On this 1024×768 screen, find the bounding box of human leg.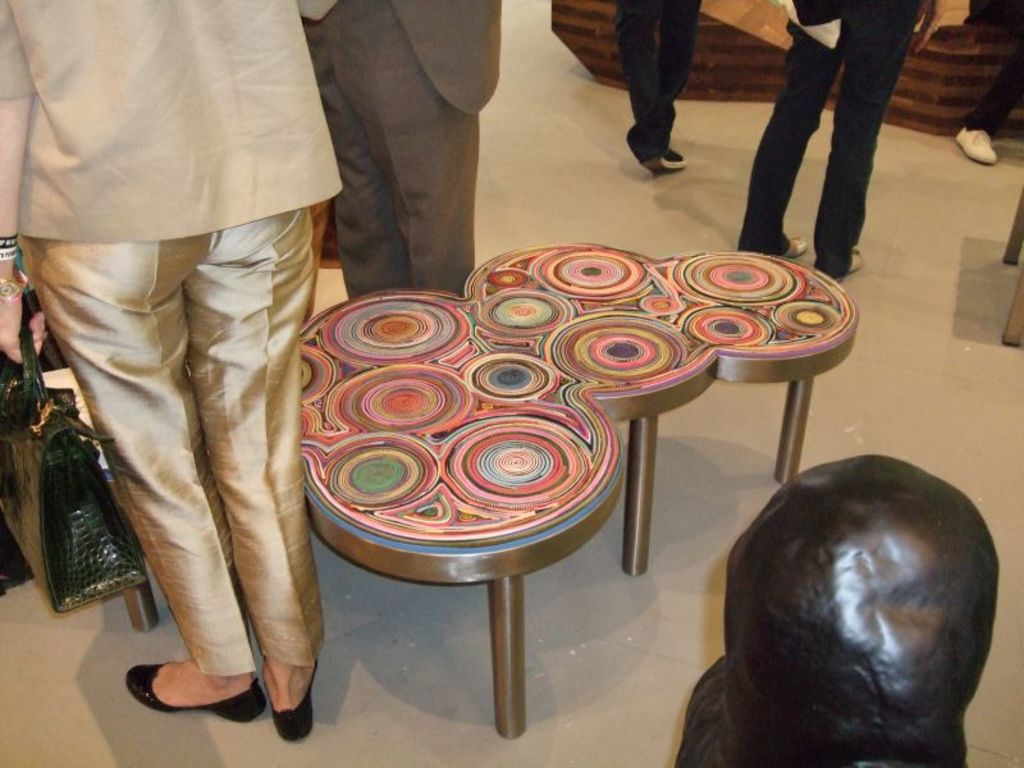
Bounding box: bbox(334, 0, 465, 289).
